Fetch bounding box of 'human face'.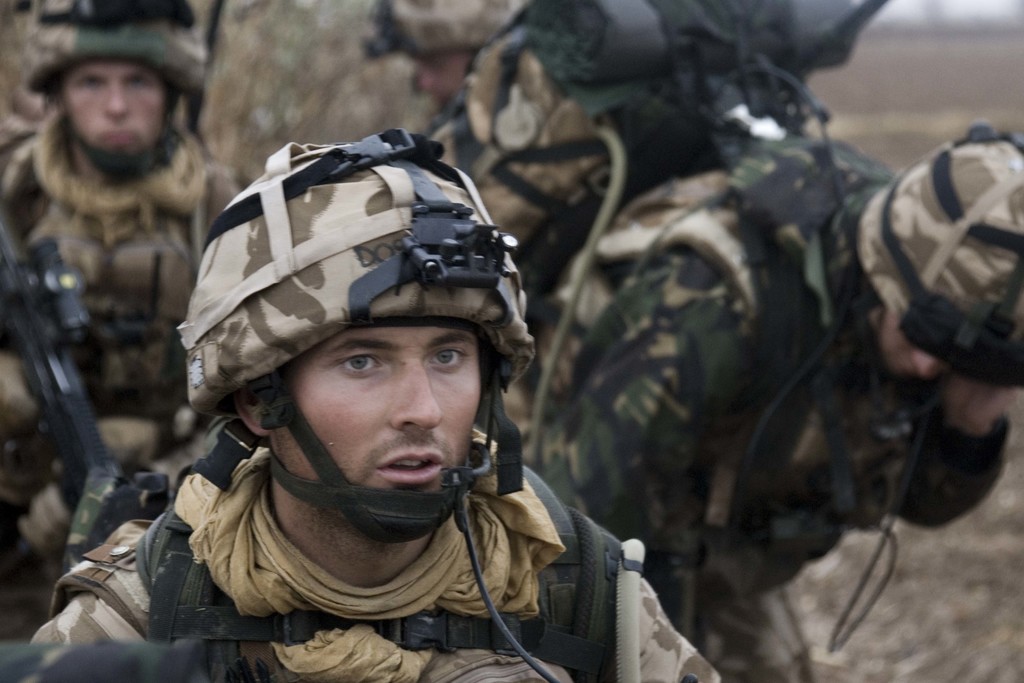
Bbox: (58, 55, 166, 160).
